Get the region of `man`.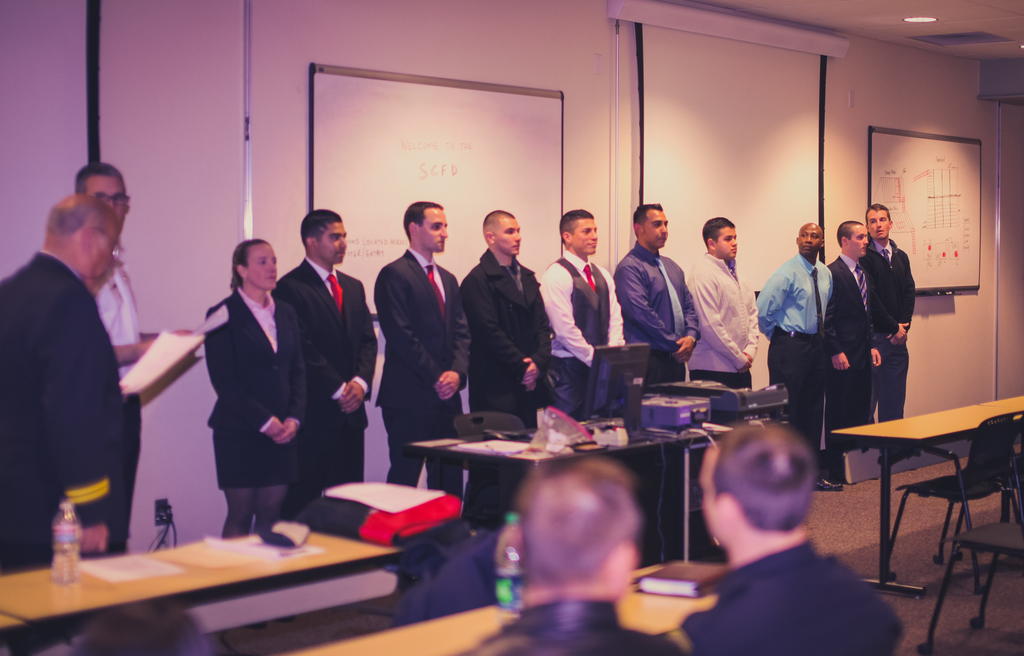
bbox(686, 216, 761, 389).
